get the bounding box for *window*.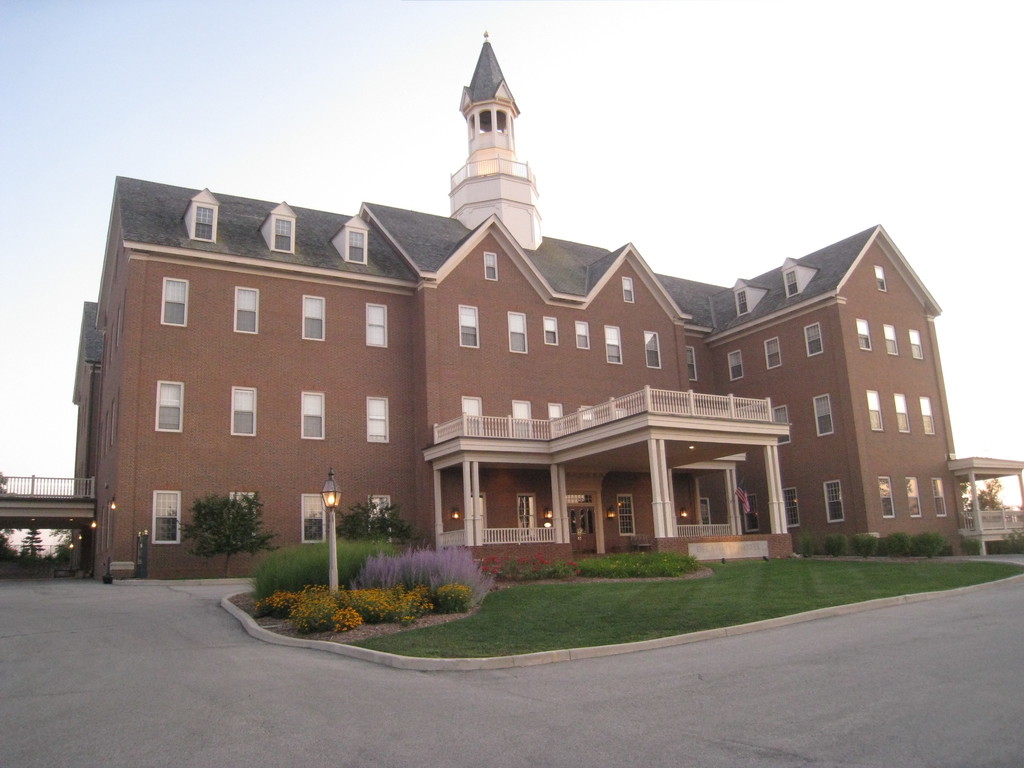
BBox(511, 497, 533, 540).
